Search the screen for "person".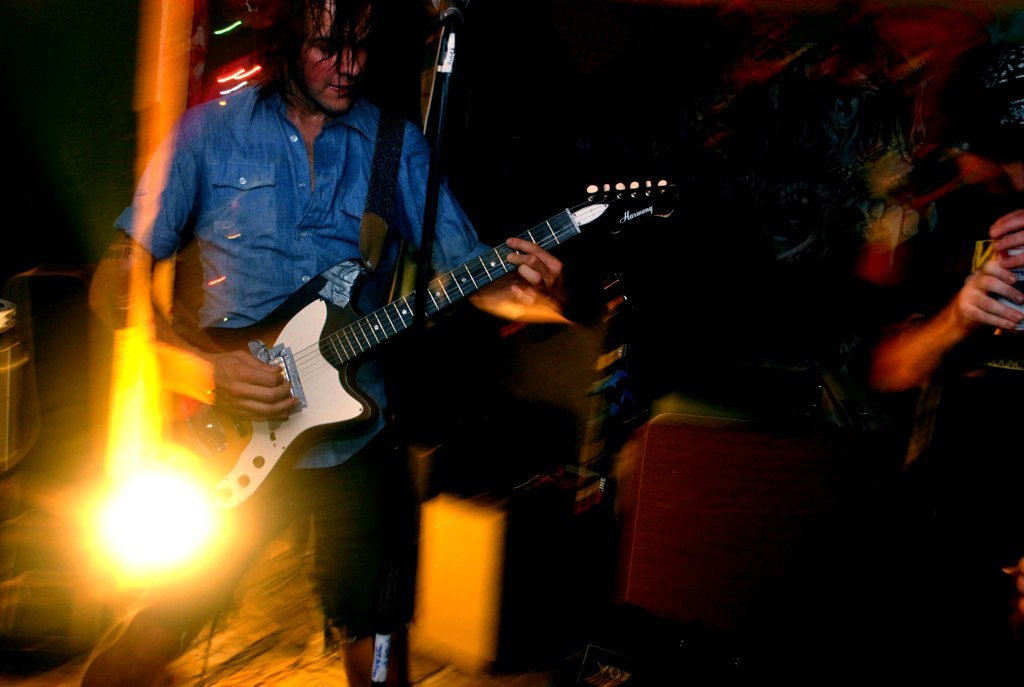
Found at <box>87,0,588,686</box>.
